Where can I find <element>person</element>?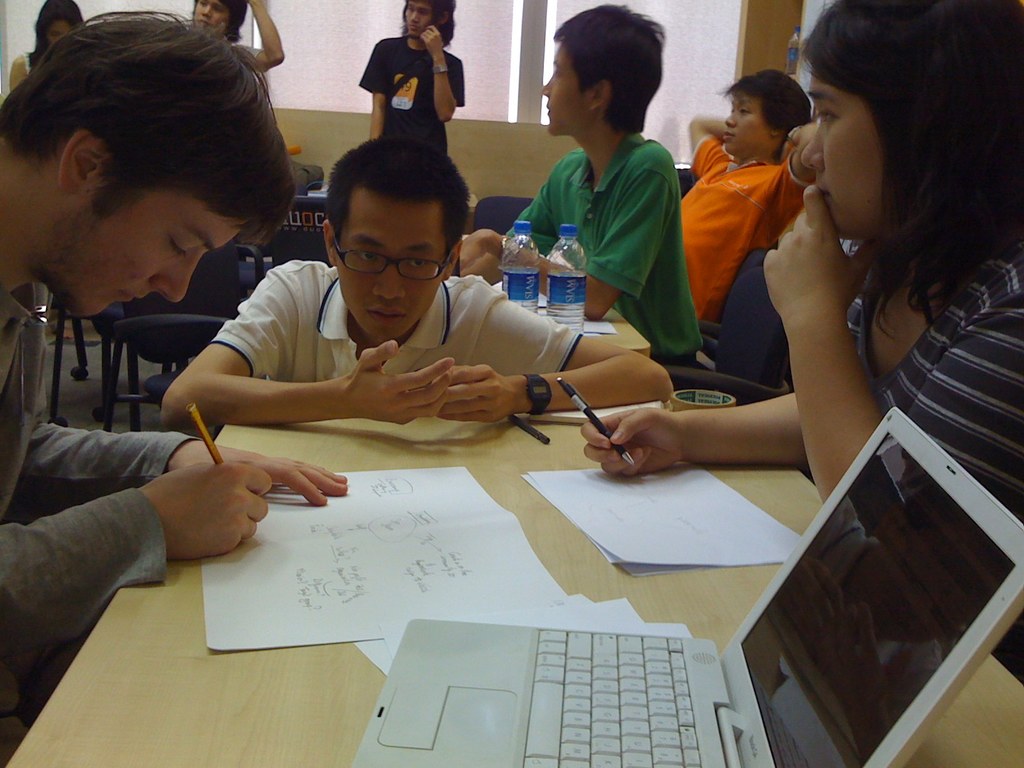
You can find it at left=511, top=3, right=712, bottom=390.
